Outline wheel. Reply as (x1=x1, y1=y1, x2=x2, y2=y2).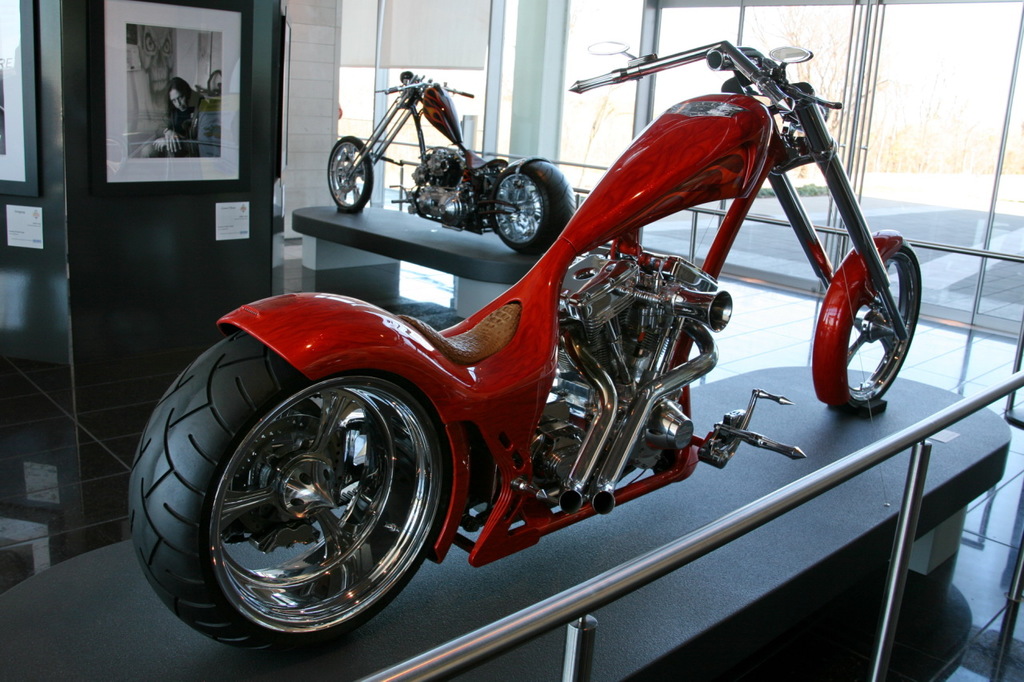
(x1=490, y1=161, x2=580, y2=259).
